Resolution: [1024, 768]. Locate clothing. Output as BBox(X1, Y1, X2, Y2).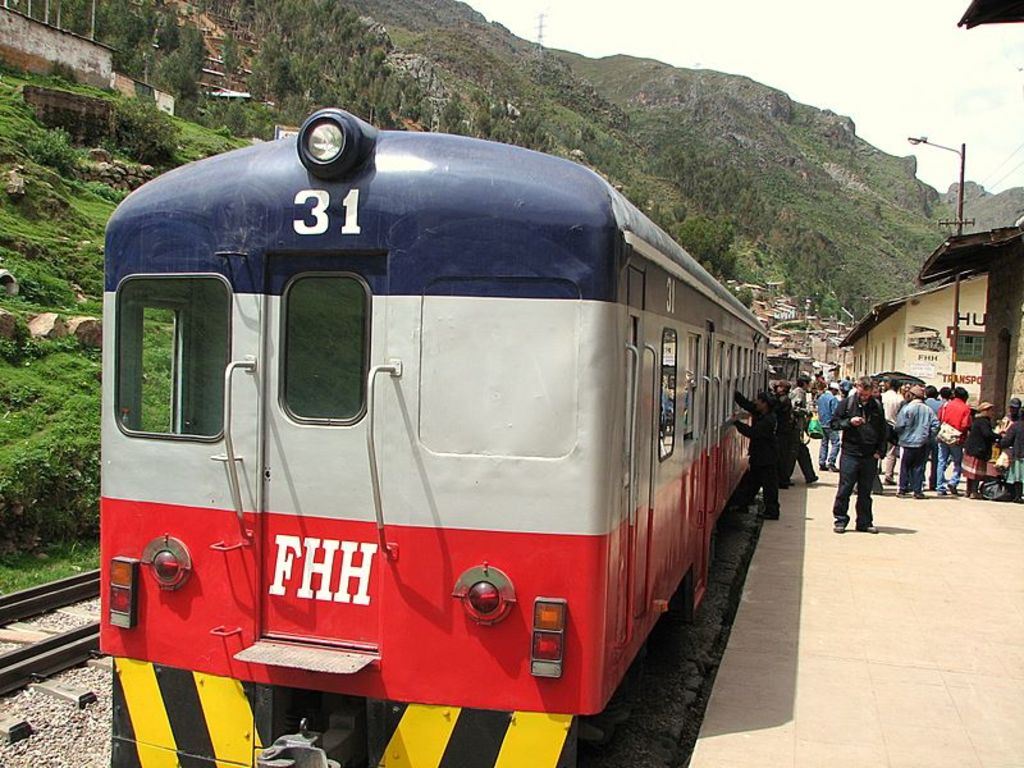
BBox(780, 390, 814, 480).
